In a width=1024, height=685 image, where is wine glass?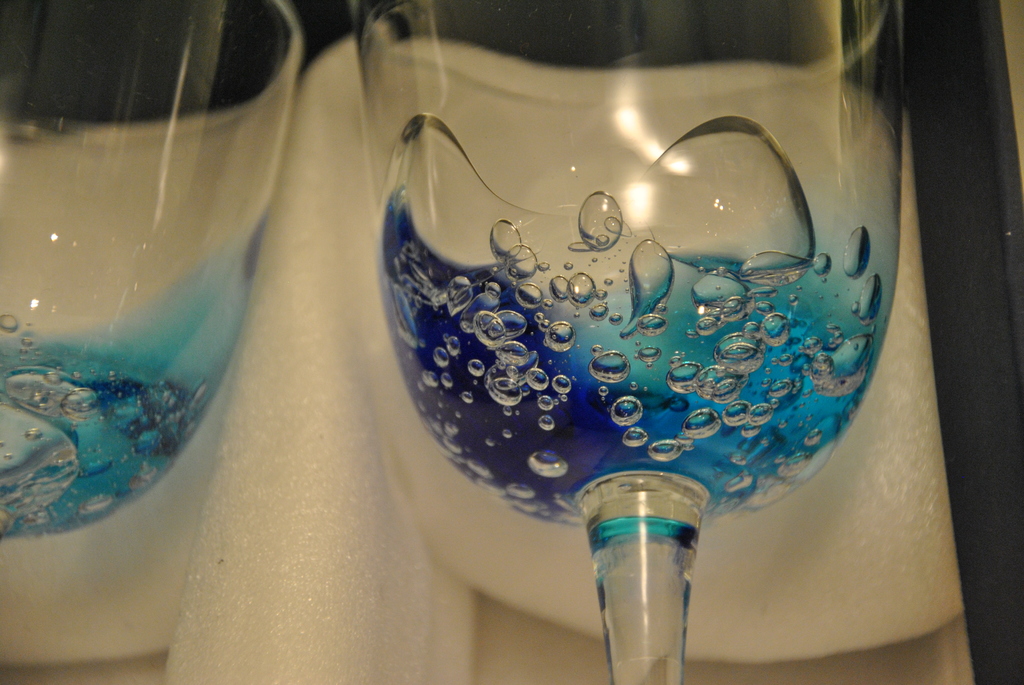
{"x1": 349, "y1": 0, "x2": 902, "y2": 684}.
